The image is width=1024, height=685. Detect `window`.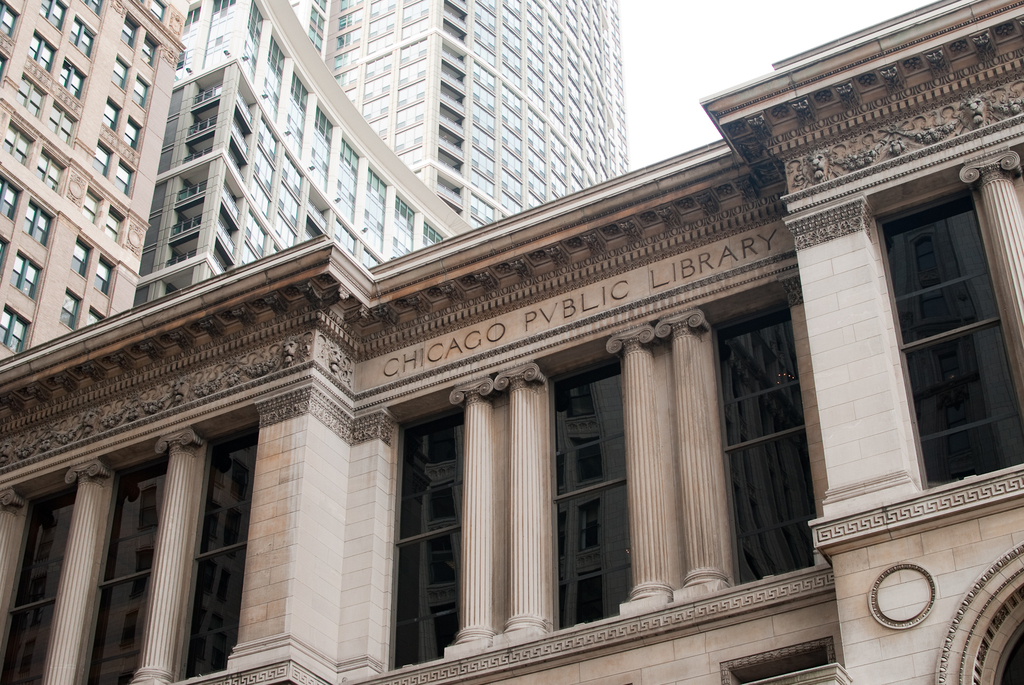
Detection: [left=58, top=289, right=79, bottom=326].
